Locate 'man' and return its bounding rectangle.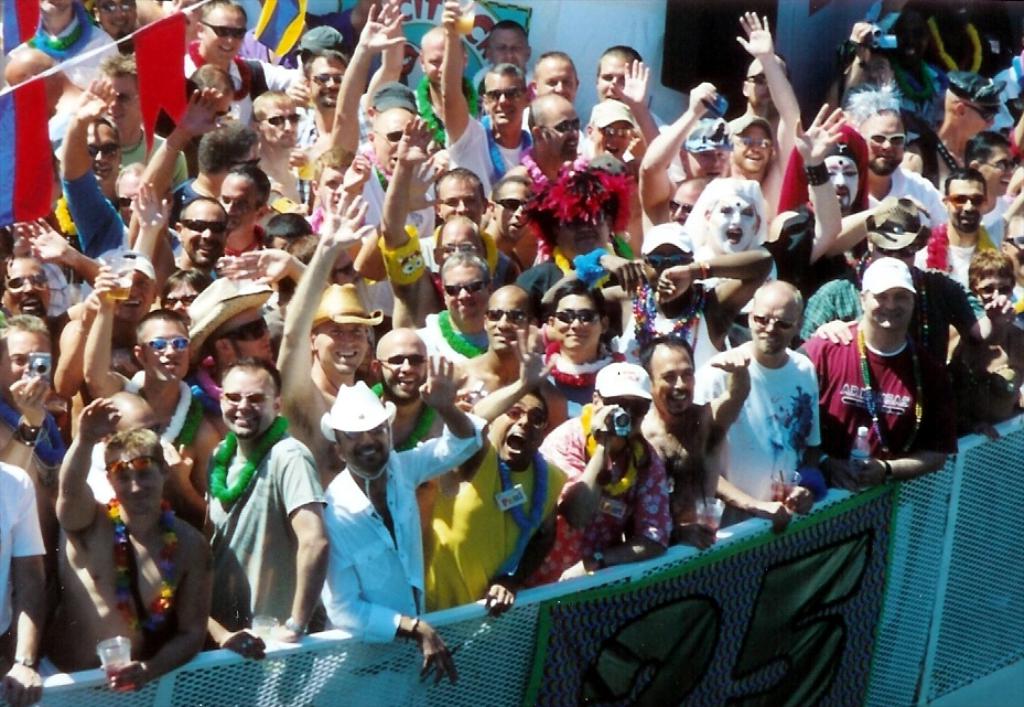
box=[797, 257, 960, 486].
